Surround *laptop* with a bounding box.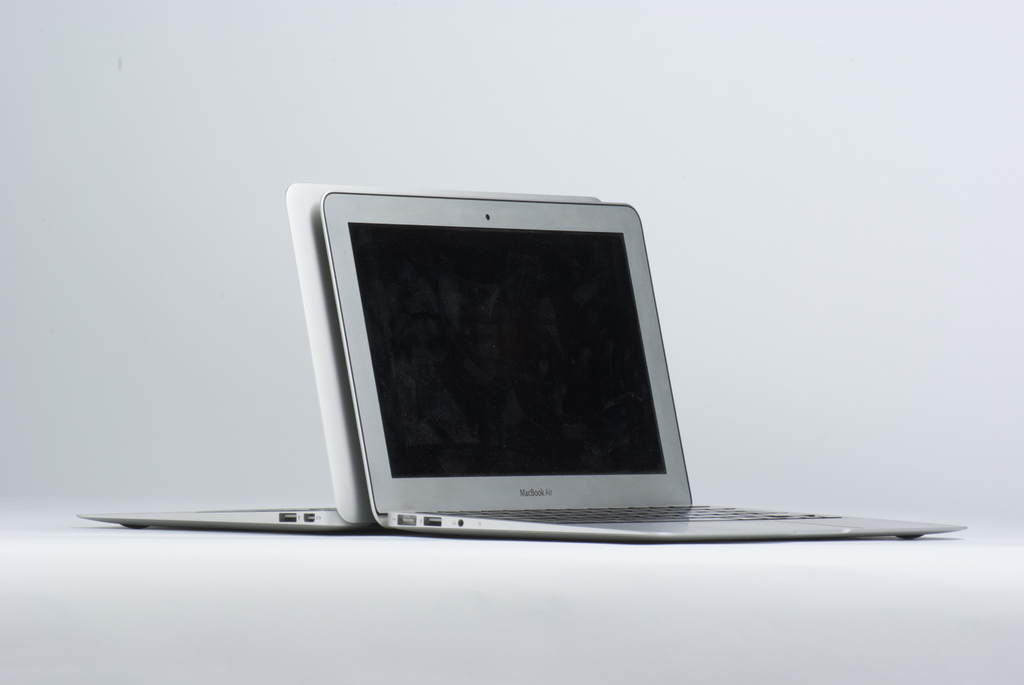
l=79, t=183, r=604, b=540.
